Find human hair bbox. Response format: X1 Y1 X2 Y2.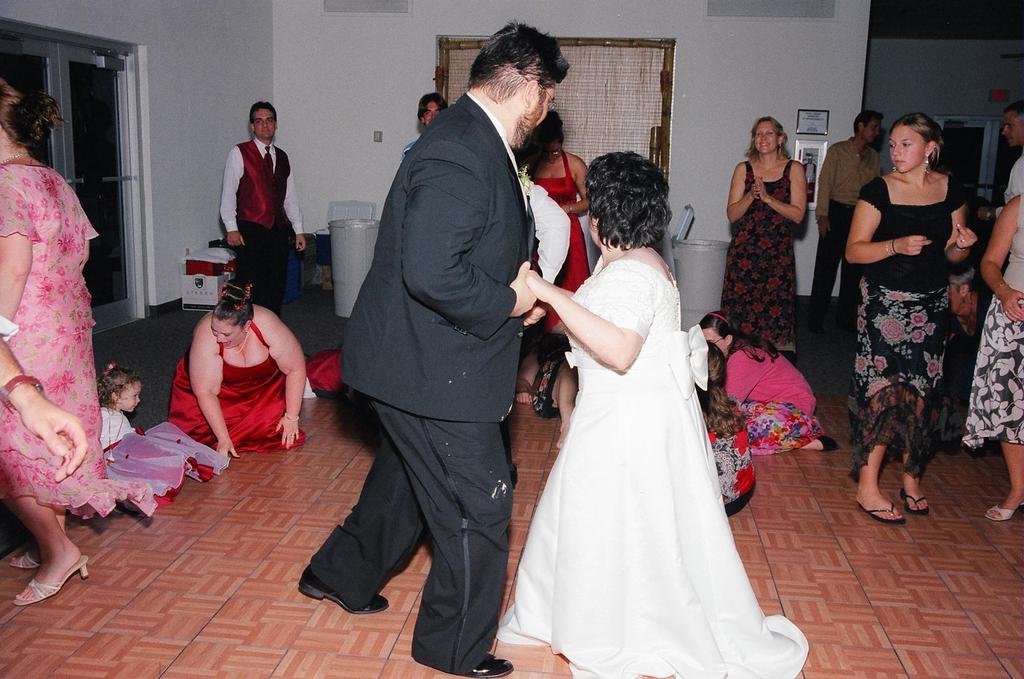
249 99 276 127.
